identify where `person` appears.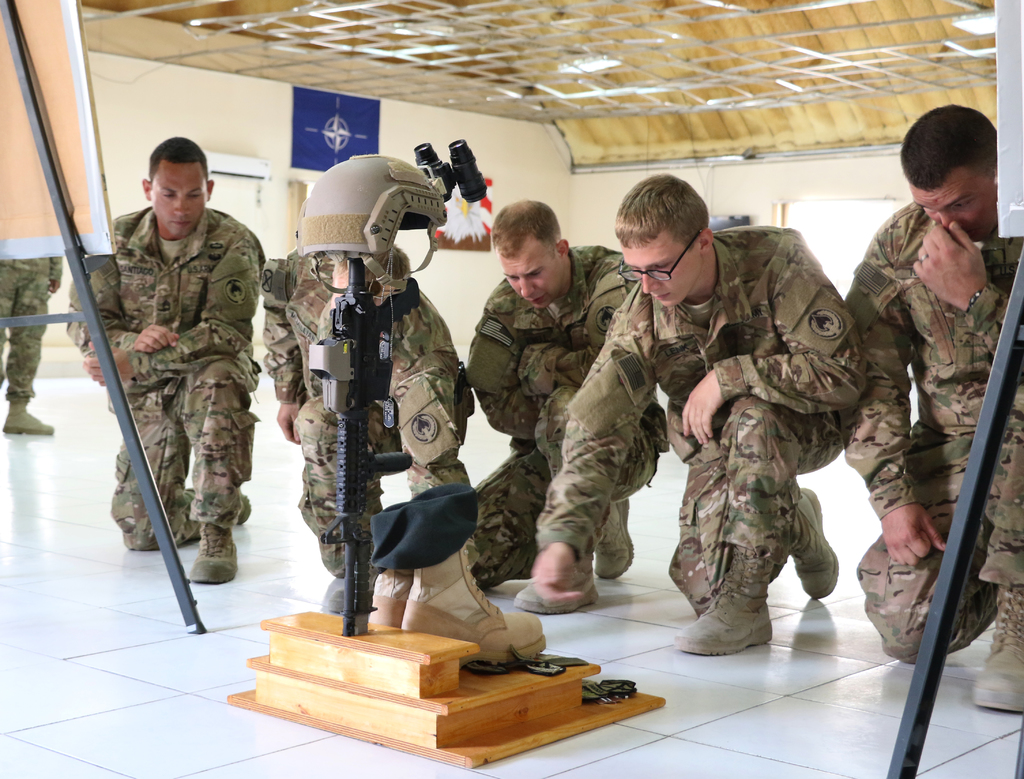
Appears at (838, 98, 1023, 726).
